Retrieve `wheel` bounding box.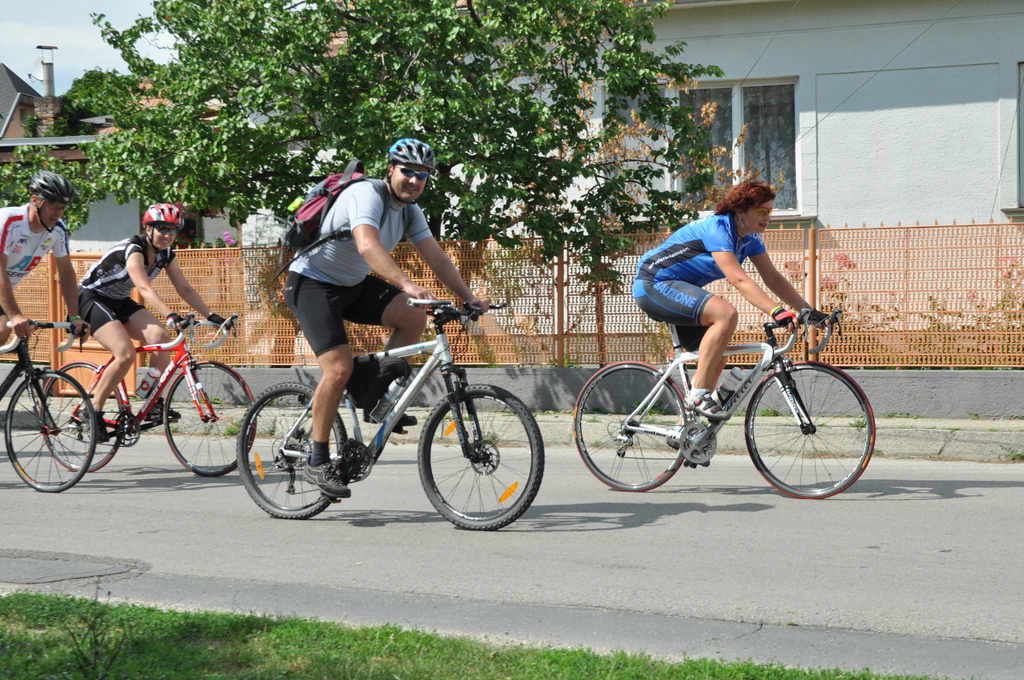
Bounding box: 744/366/879/499.
